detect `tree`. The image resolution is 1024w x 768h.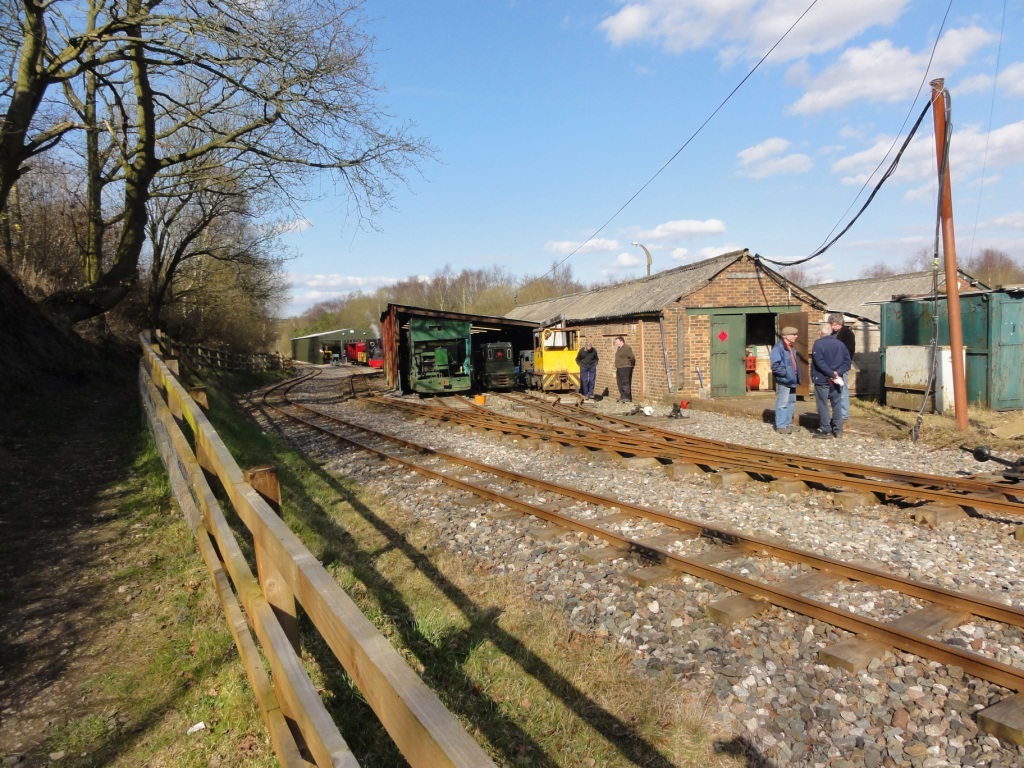
[left=864, top=264, right=892, bottom=279].
